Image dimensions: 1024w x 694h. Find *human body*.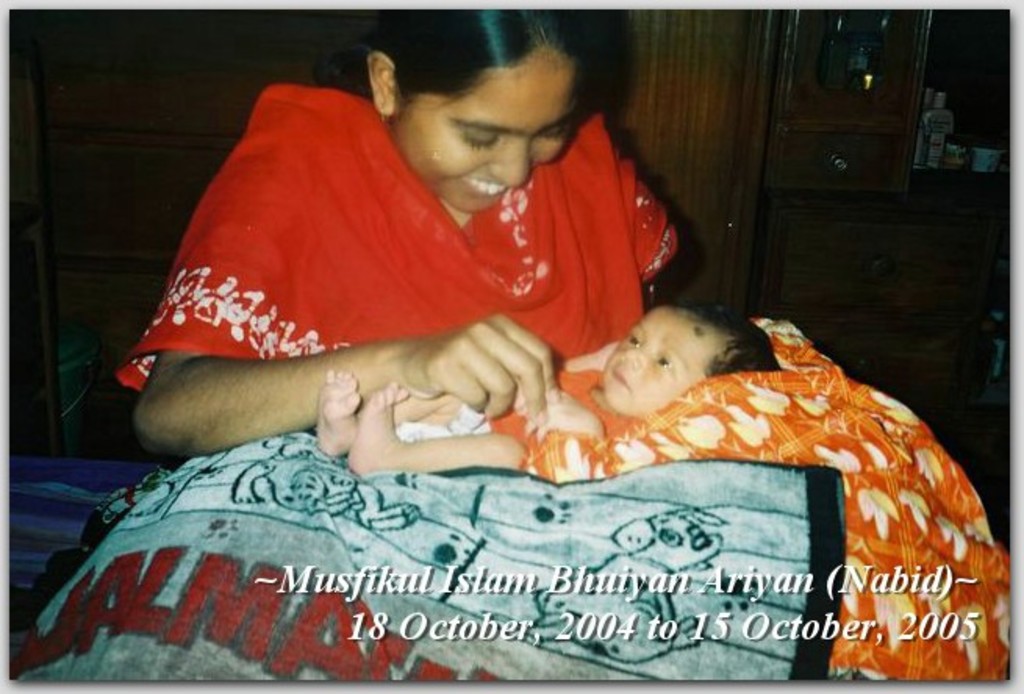
{"x1": 316, "y1": 303, "x2": 782, "y2": 485}.
